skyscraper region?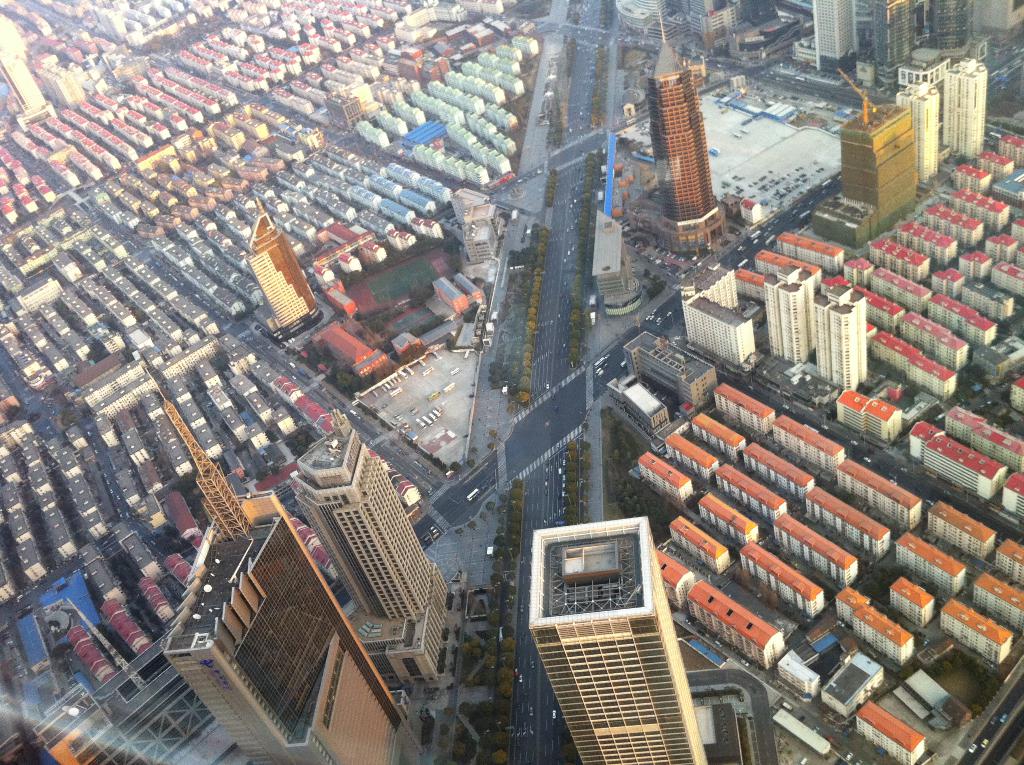
(809,0,859,82)
